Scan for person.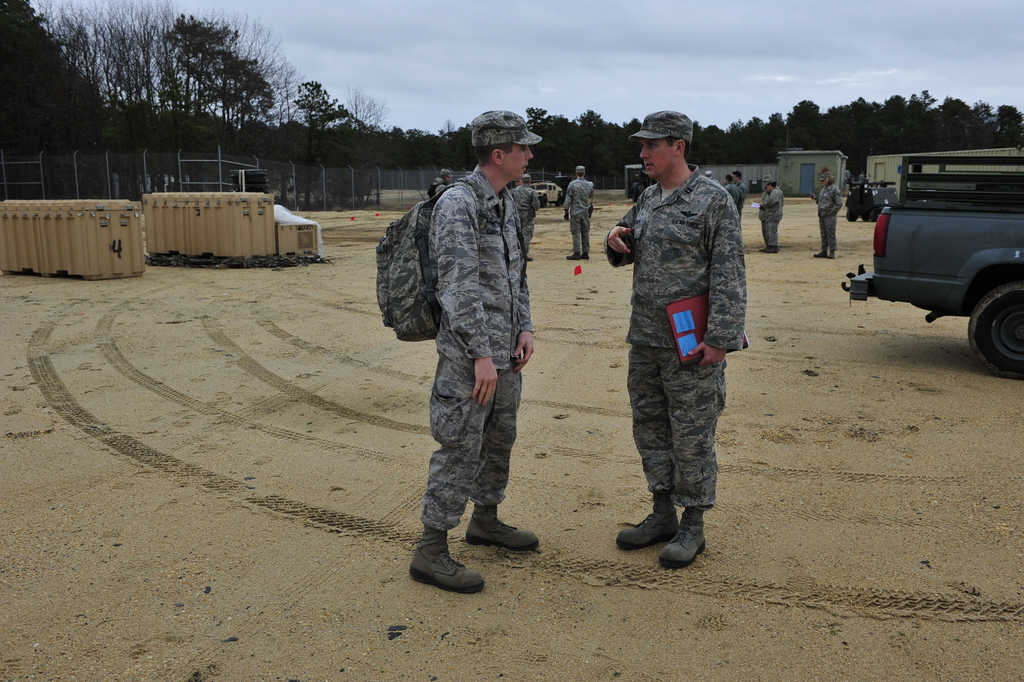
Scan result: select_region(759, 177, 783, 252).
